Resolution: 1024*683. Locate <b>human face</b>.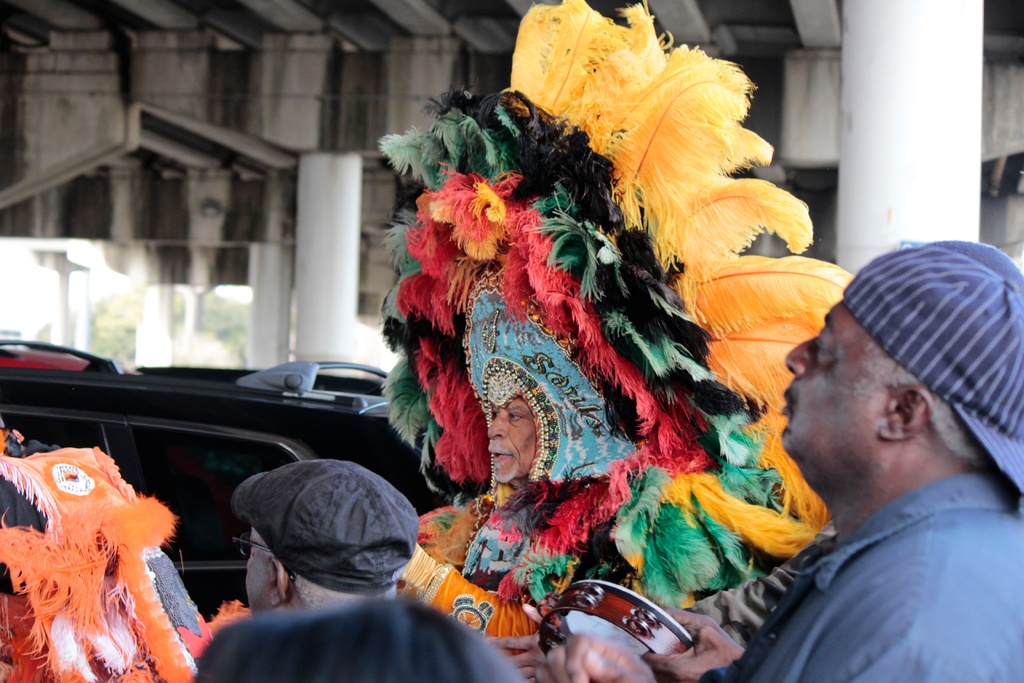
x1=245 y1=531 x2=270 y2=609.
